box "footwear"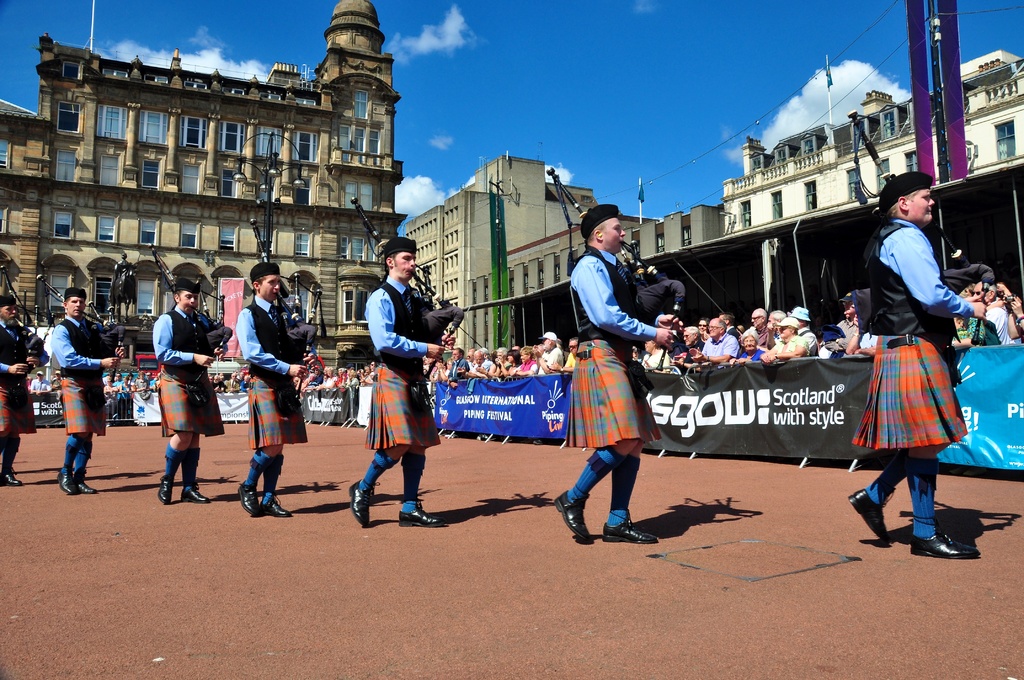
left=236, top=483, right=259, bottom=517
